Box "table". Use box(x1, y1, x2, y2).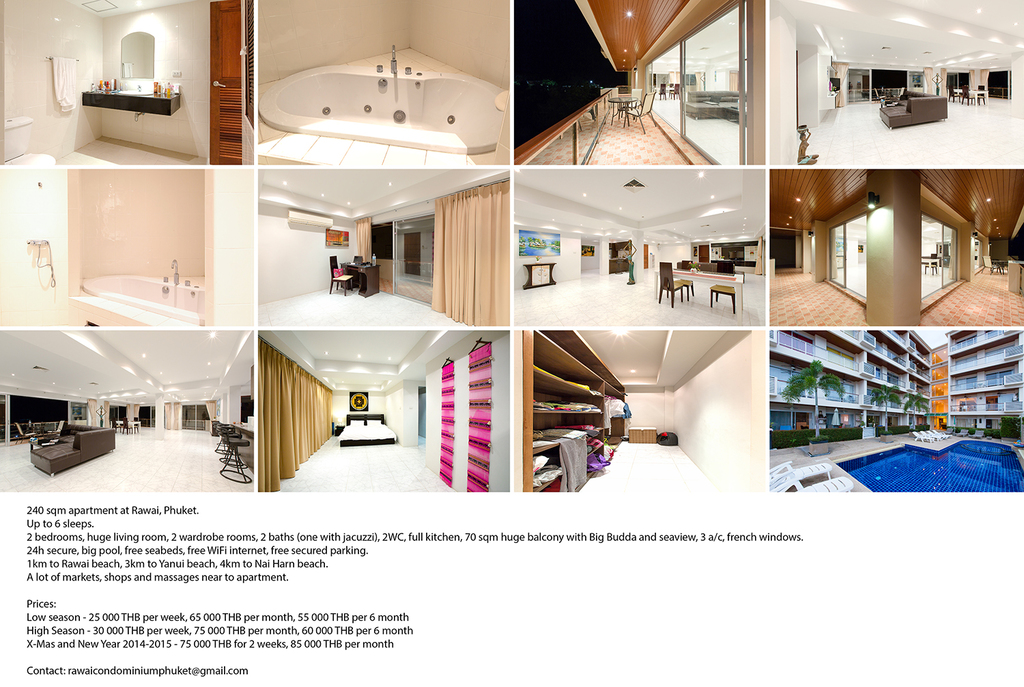
box(608, 94, 638, 124).
